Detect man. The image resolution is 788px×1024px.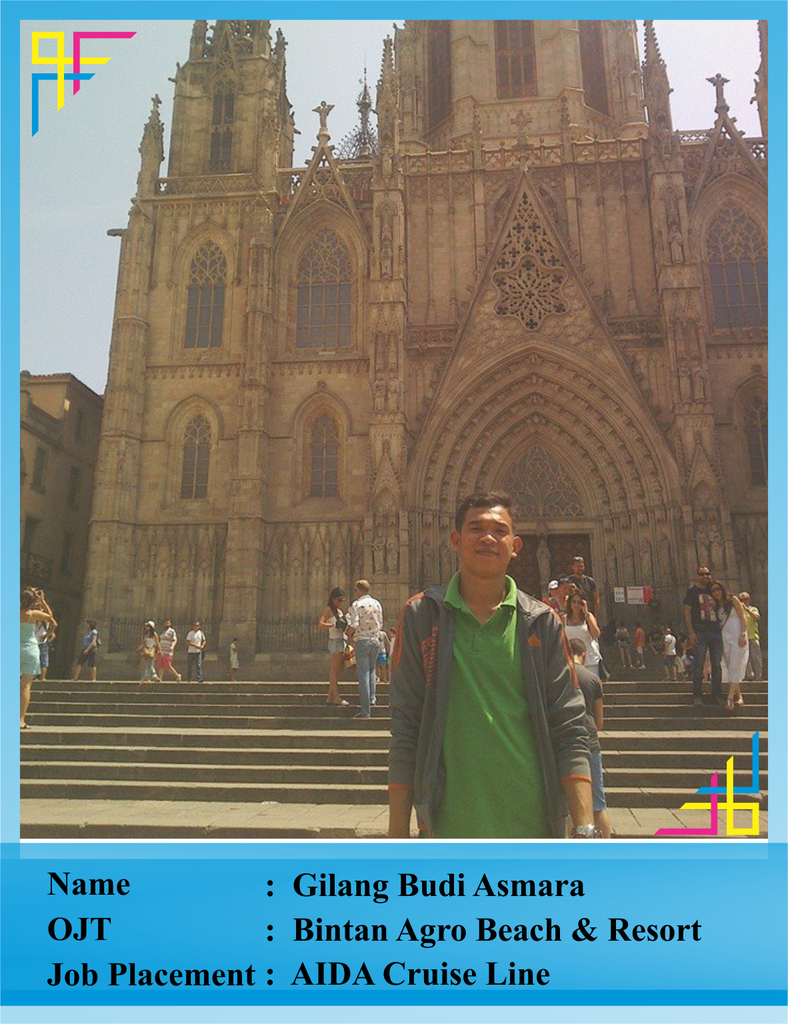
(551,550,601,617).
